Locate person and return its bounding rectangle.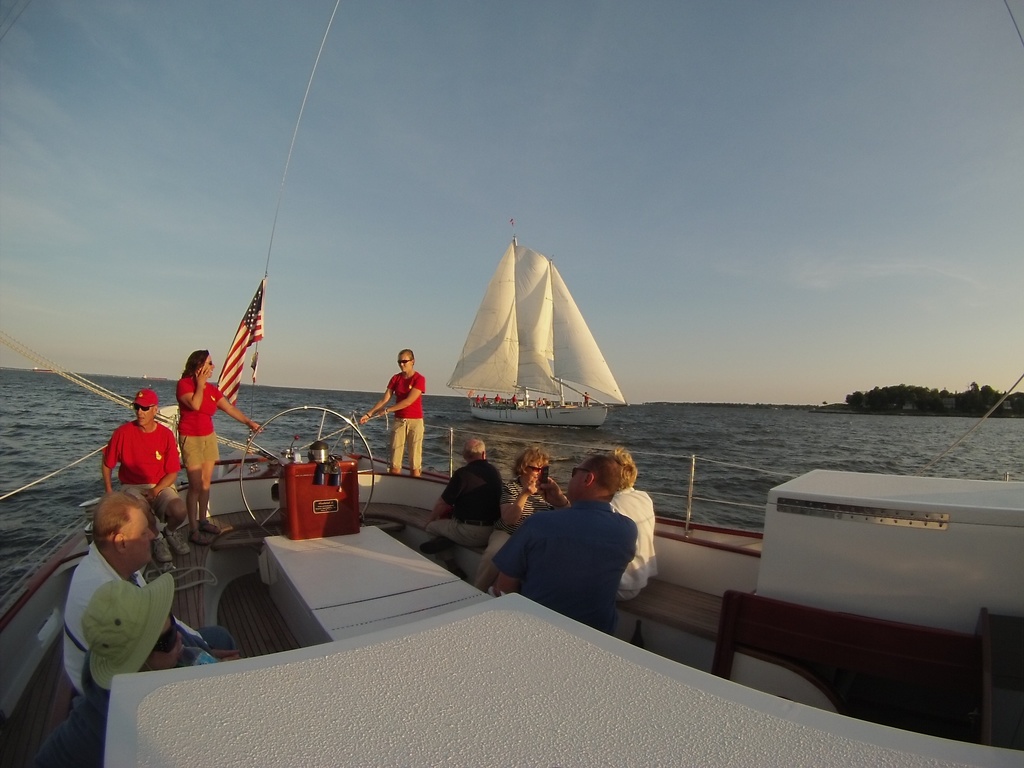
[x1=420, y1=433, x2=504, y2=541].
